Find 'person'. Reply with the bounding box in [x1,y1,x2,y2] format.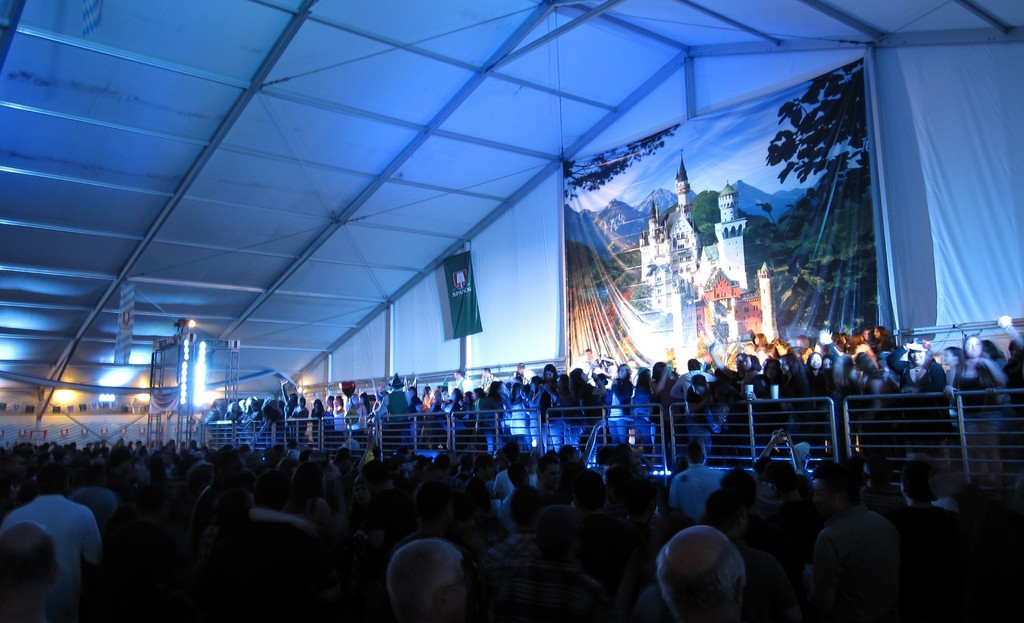
[341,378,363,426].
